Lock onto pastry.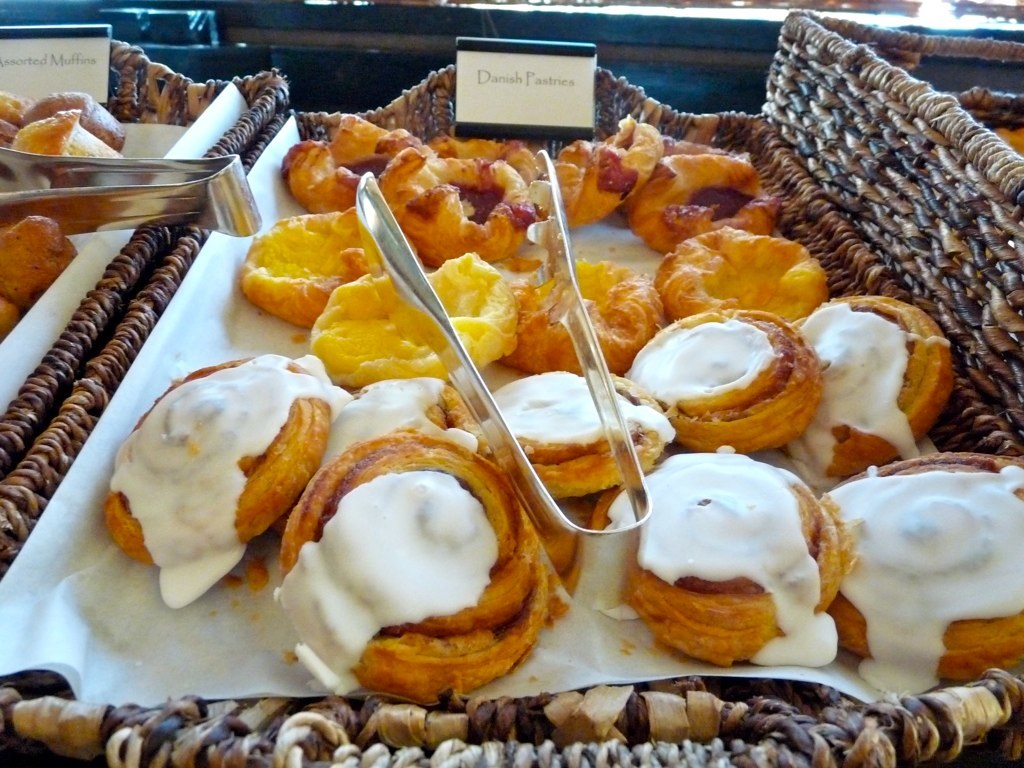
Locked: l=241, t=205, r=392, b=328.
